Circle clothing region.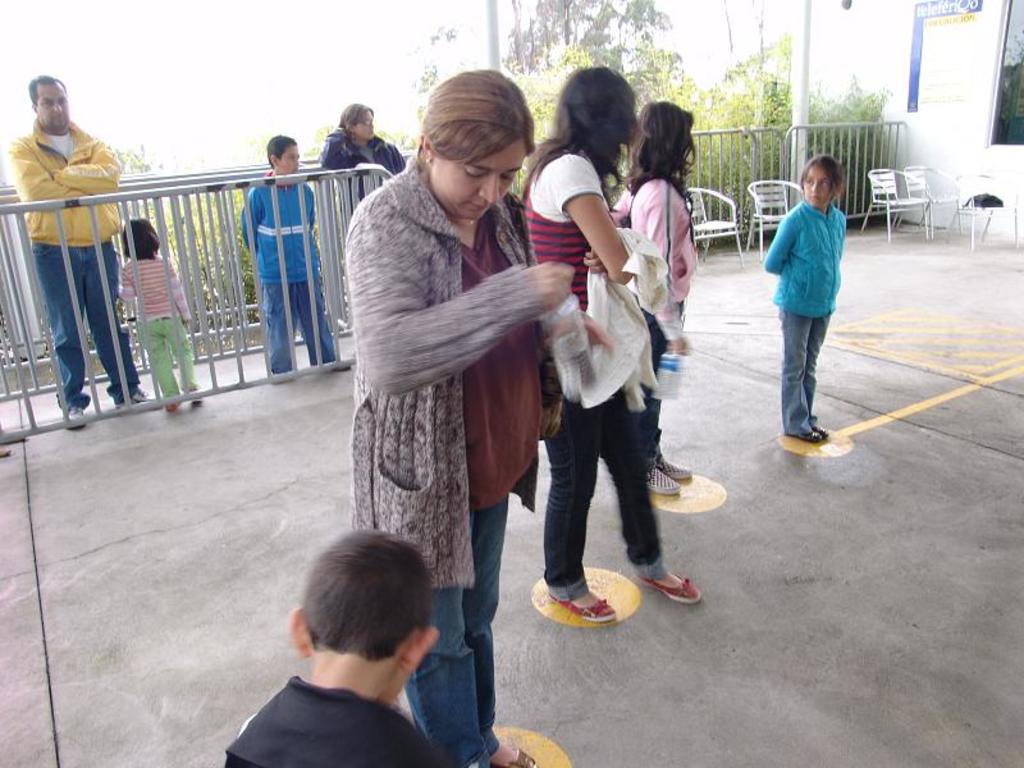
Region: [3,123,142,412].
